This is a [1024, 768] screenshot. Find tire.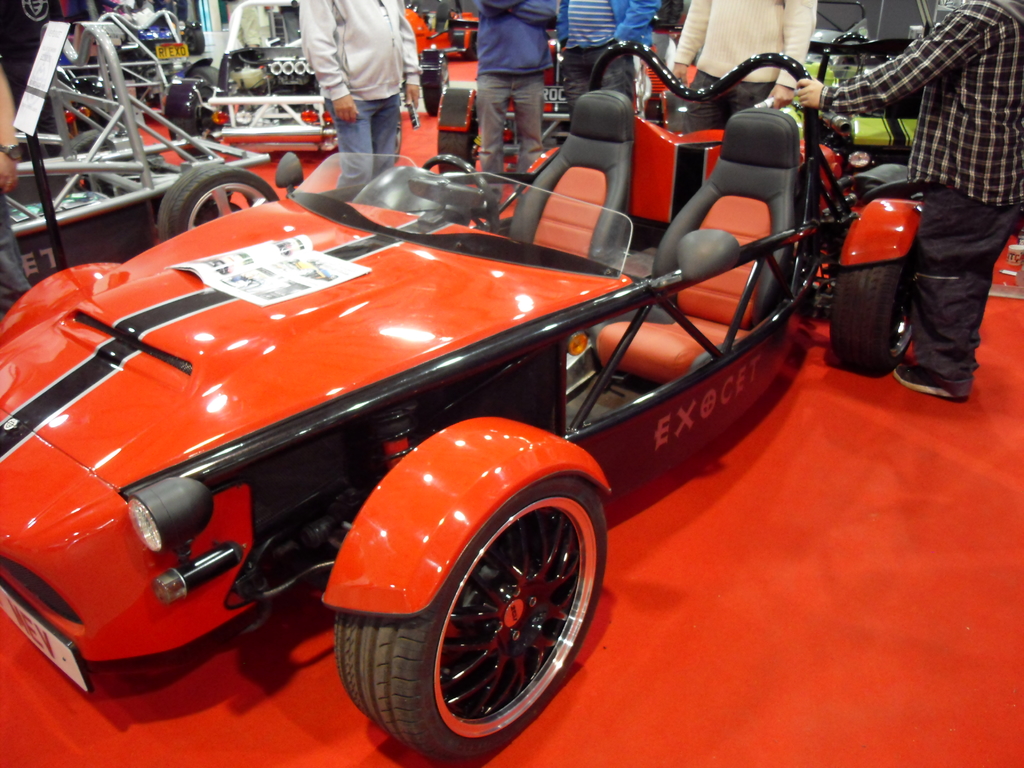
Bounding box: detection(436, 95, 479, 173).
